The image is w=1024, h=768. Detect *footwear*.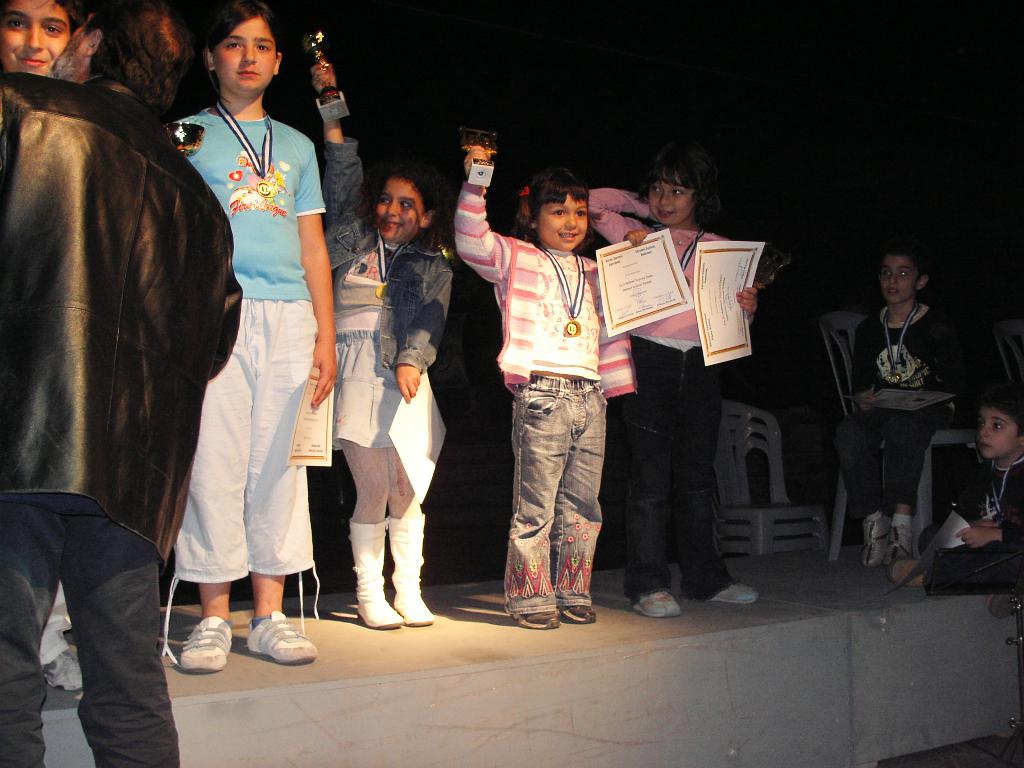
Detection: bbox(518, 607, 563, 632).
